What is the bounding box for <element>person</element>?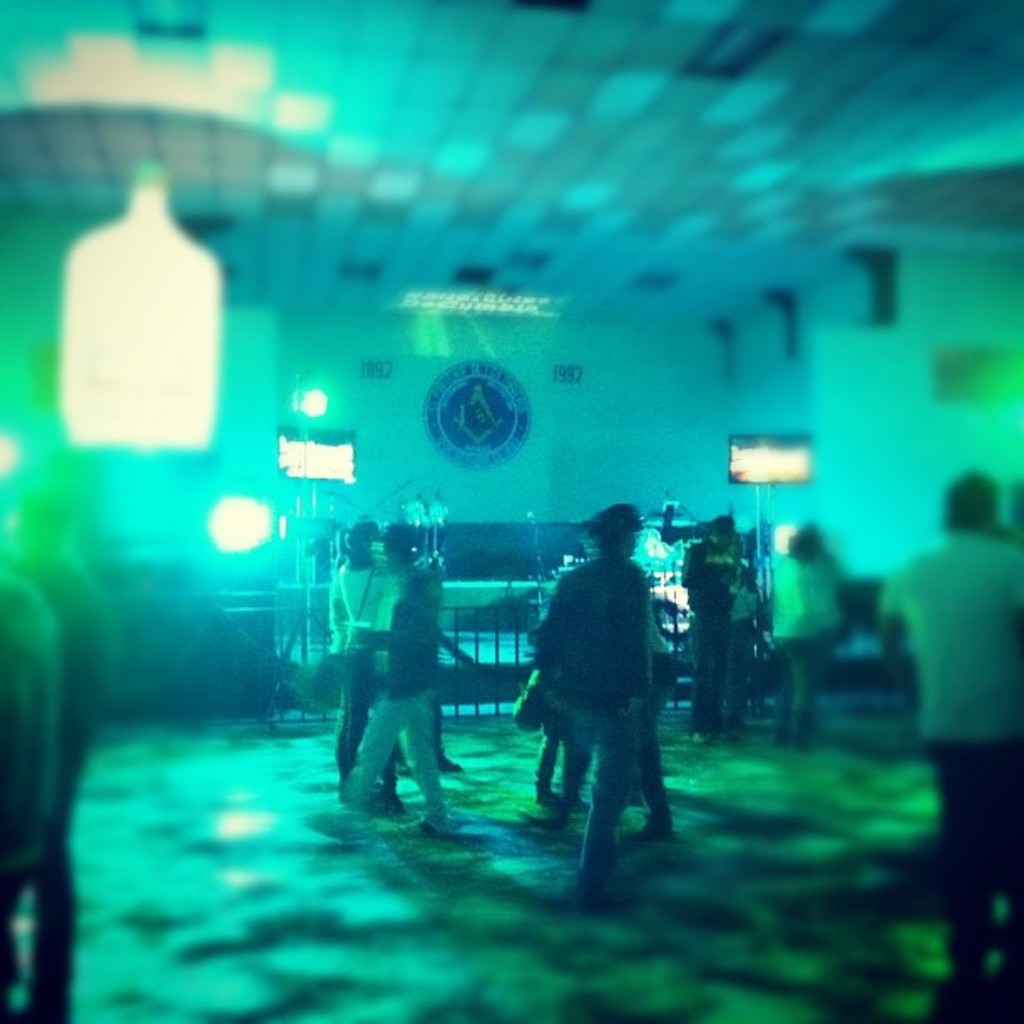
<bbox>770, 530, 850, 741</bbox>.
